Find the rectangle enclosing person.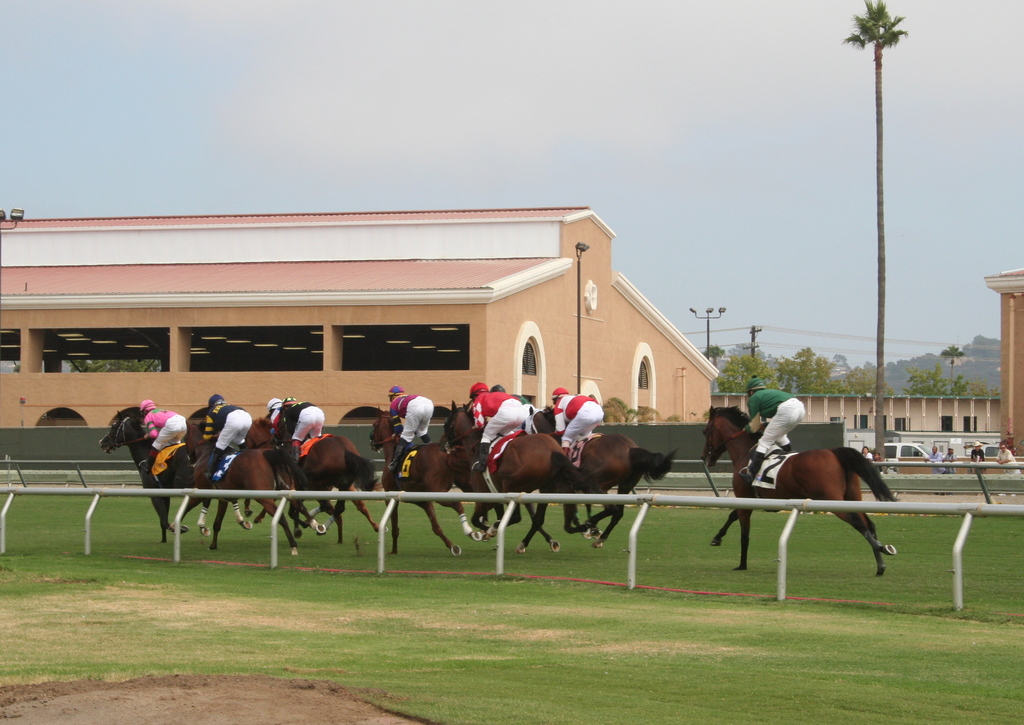
bbox=(551, 385, 604, 458).
